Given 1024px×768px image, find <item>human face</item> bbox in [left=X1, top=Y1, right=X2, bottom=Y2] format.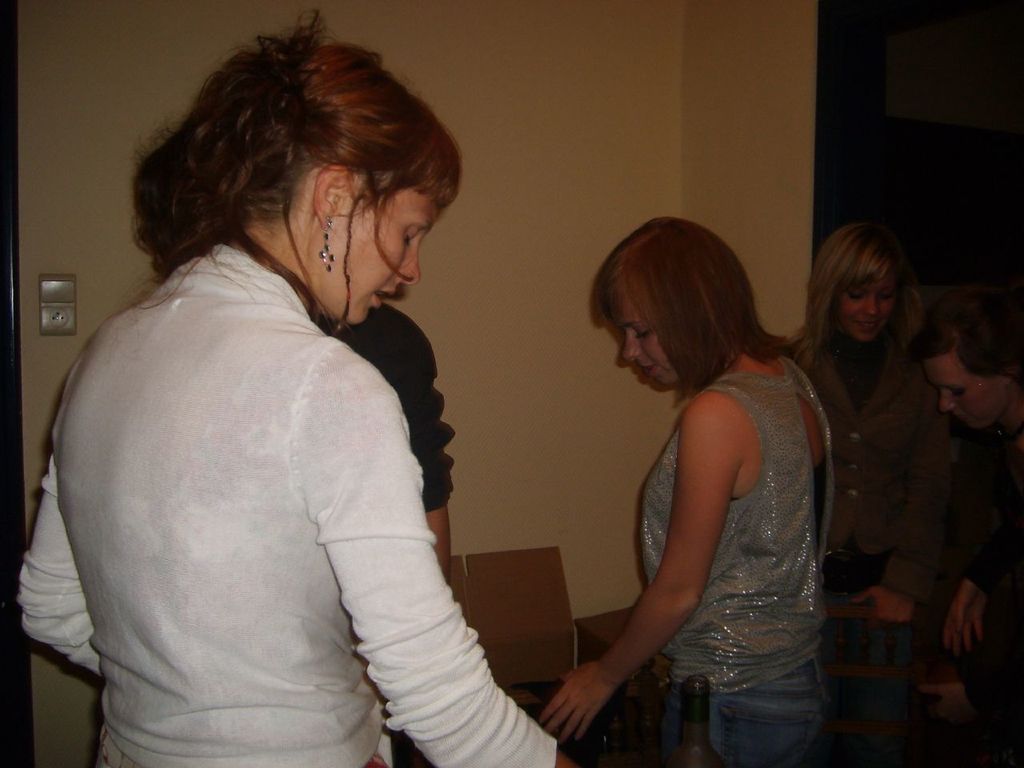
[left=846, top=286, right=894, bottom=340].
